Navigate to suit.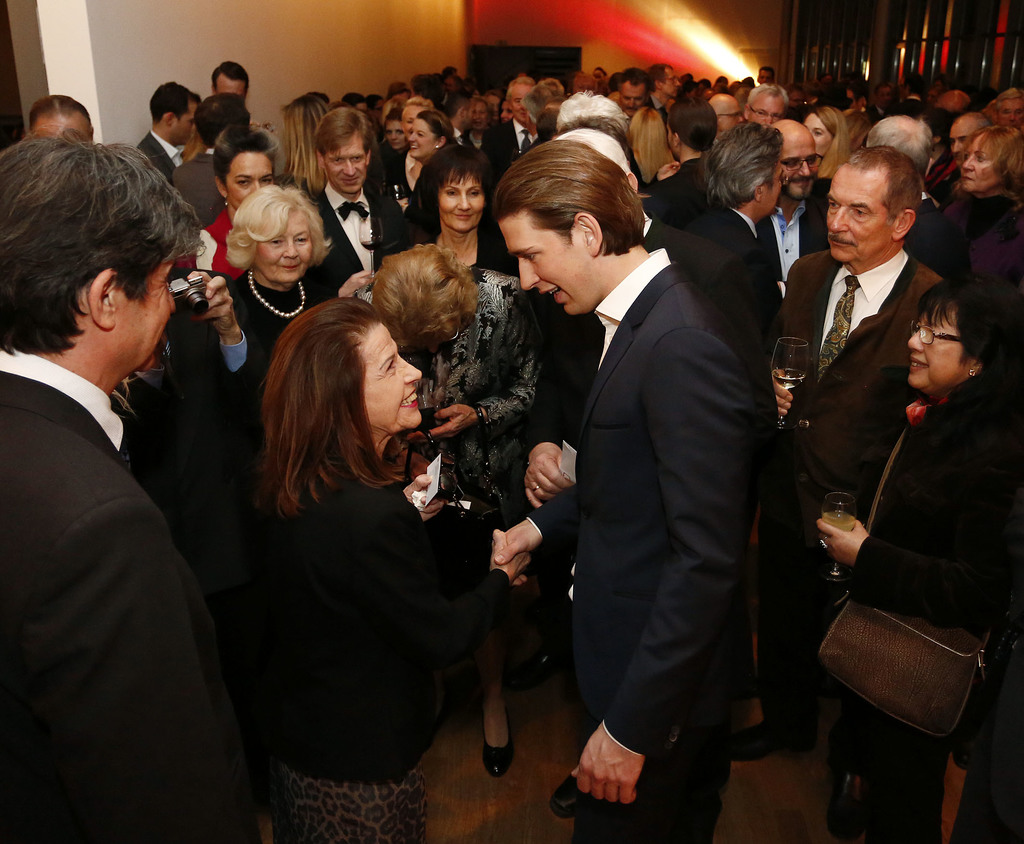
Navigation target: left=528, top=265, right=746, bottom=843.
